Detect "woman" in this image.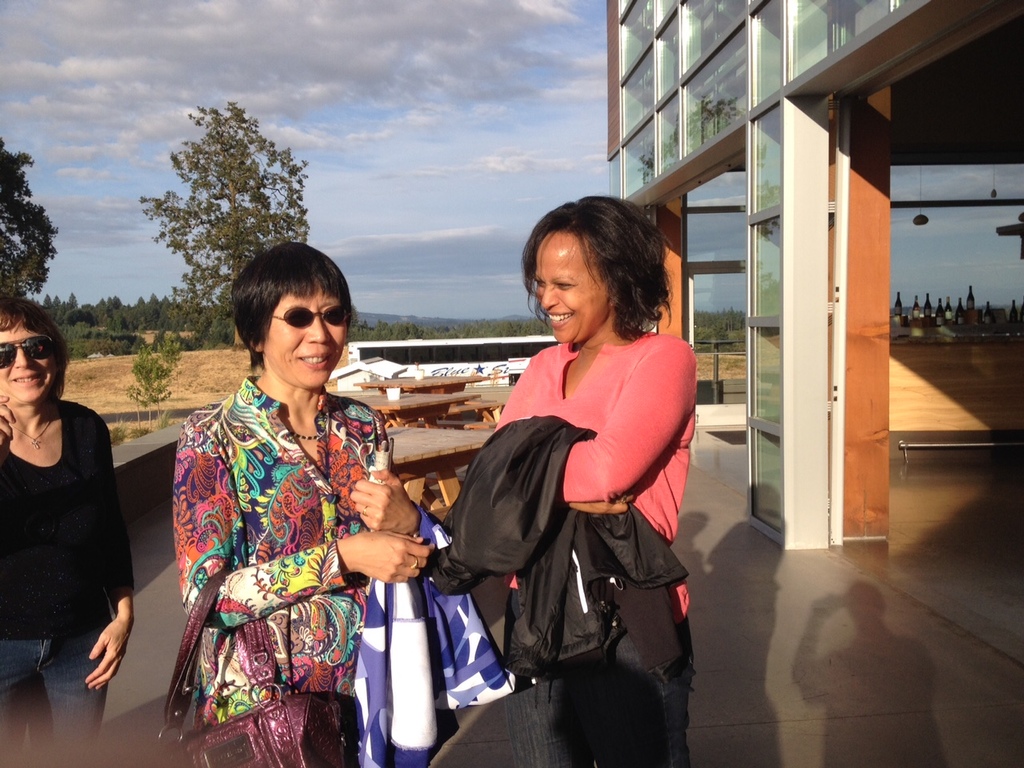
Detection: box=[444, 180, 704, 767].
